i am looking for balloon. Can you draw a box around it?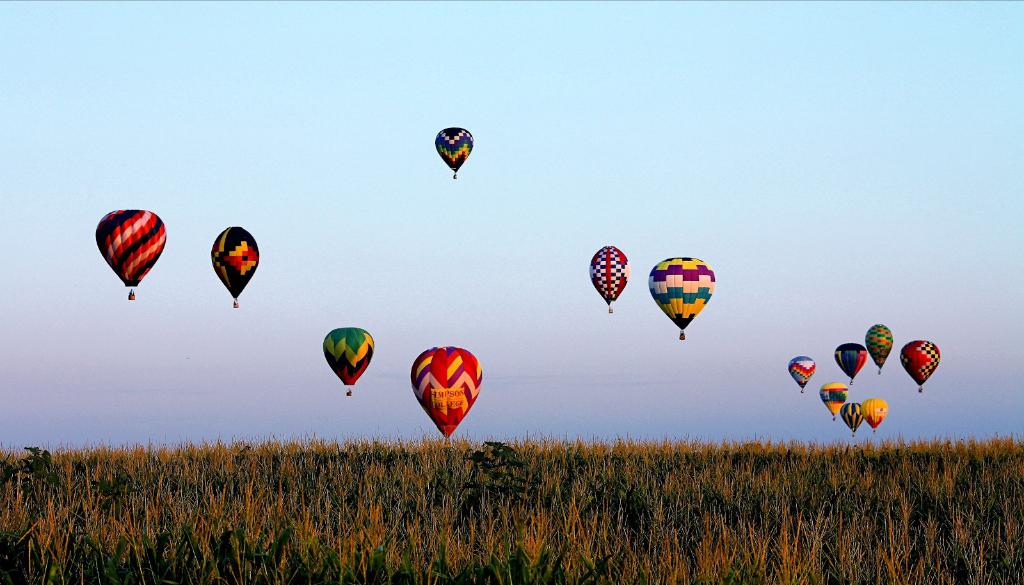
Sure, the bounding box is x1=834, y1=343, x2=868, y2=378.
